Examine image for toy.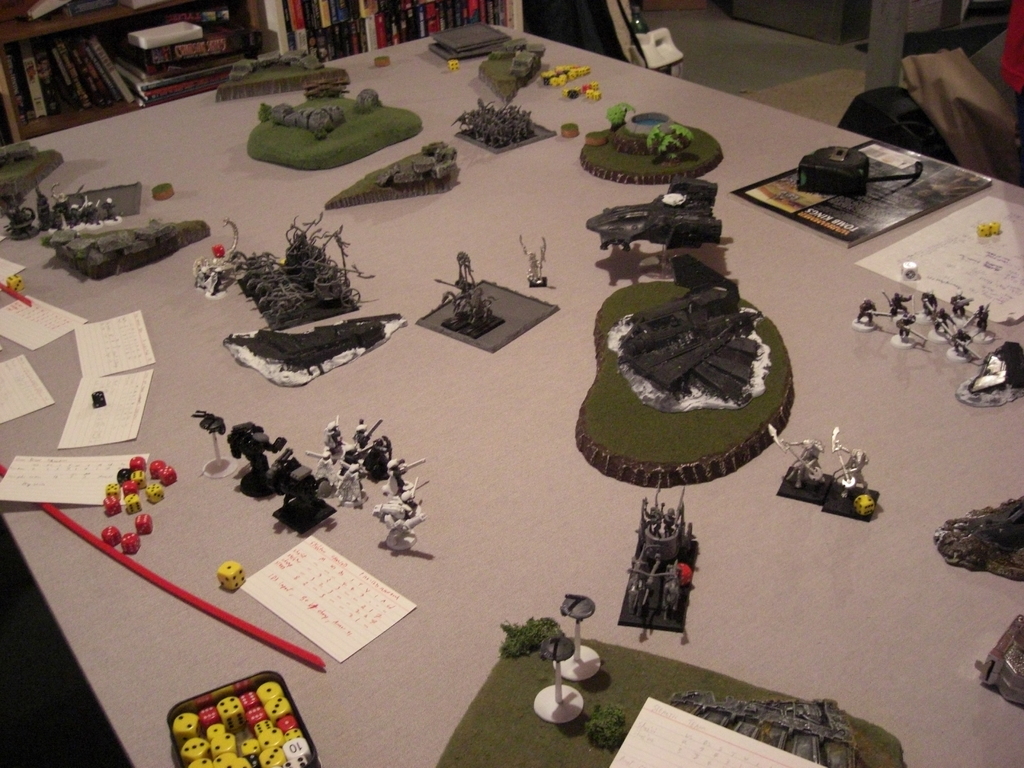
Examination result: x1=923, y1=294, x2=936, y2=315.
